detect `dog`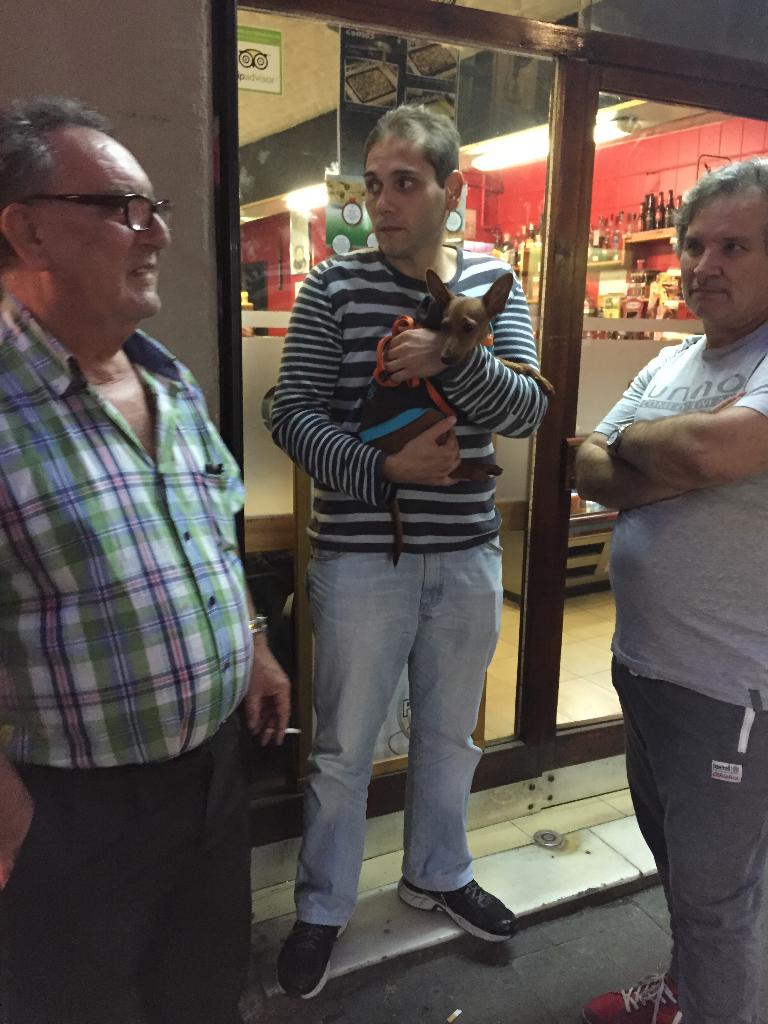
359,266,555,567
